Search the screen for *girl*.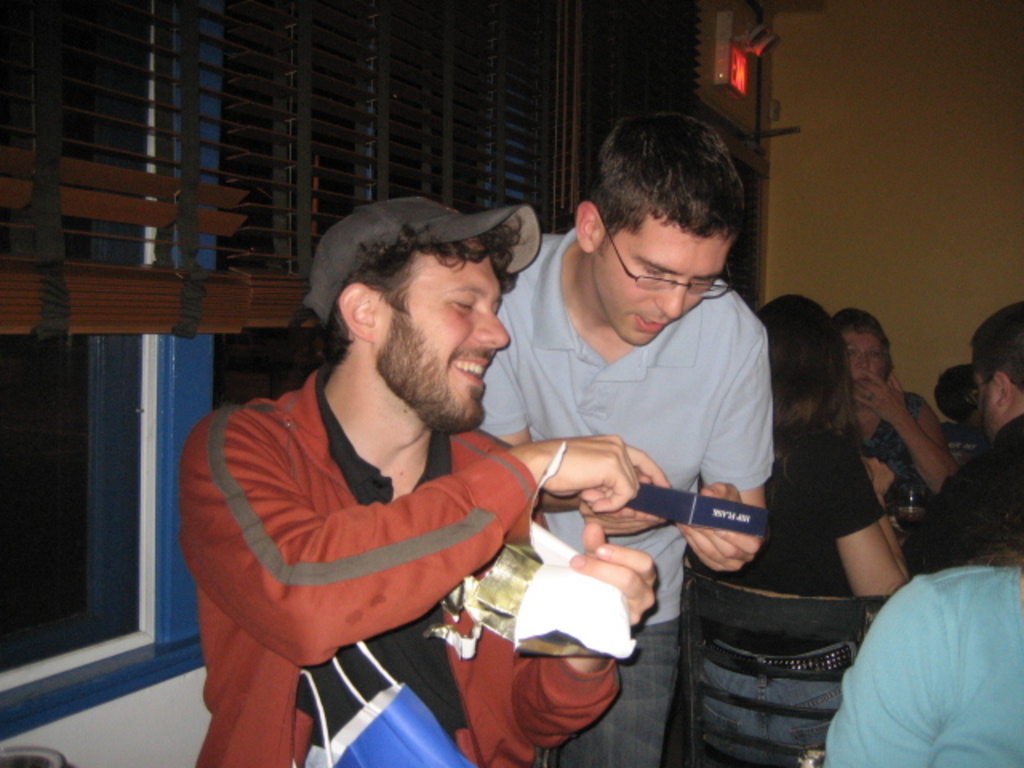
Found at box(826, 310, 936, 483).
